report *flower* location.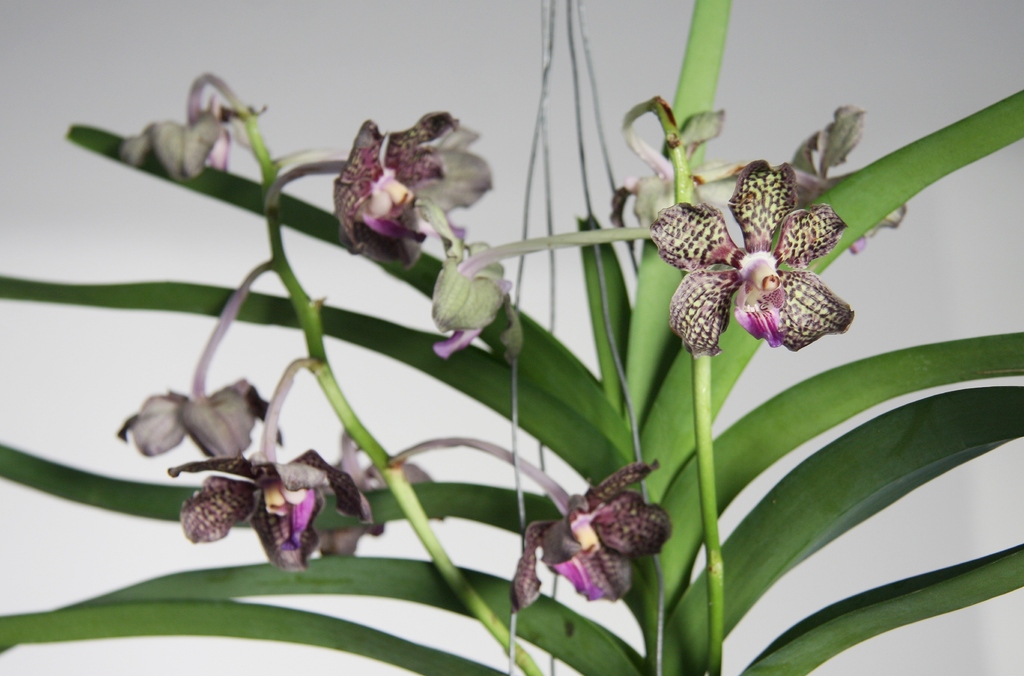
Report: bbox(469, 445, 674, 615).
